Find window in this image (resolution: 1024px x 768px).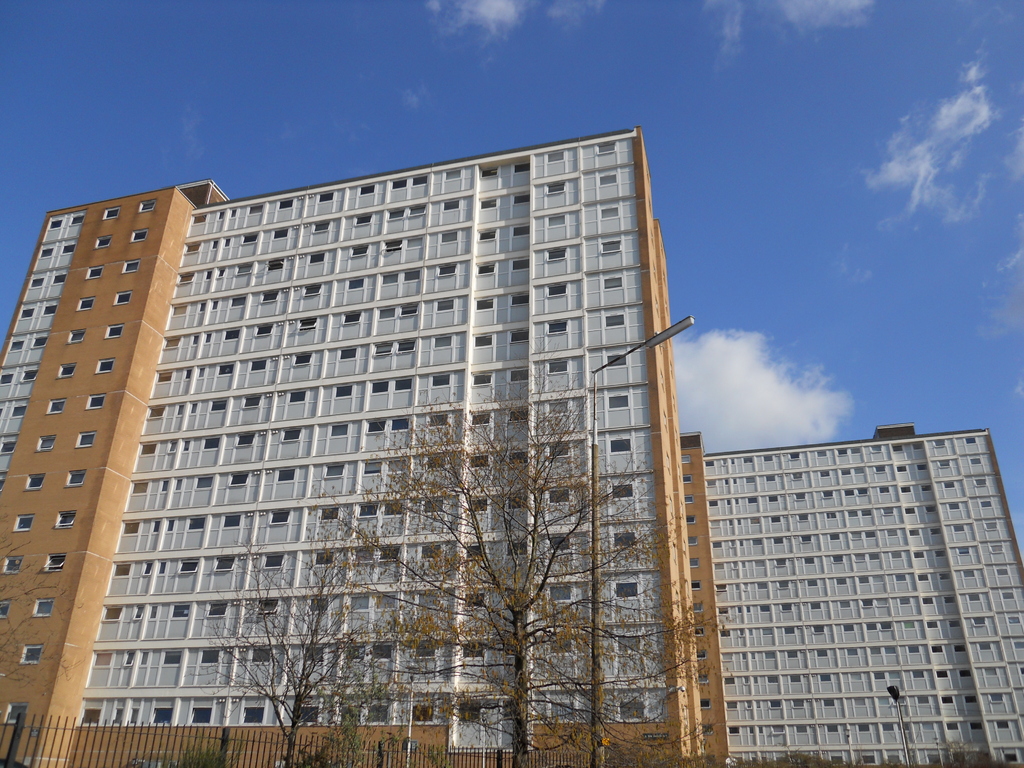
826:726:840:733.
